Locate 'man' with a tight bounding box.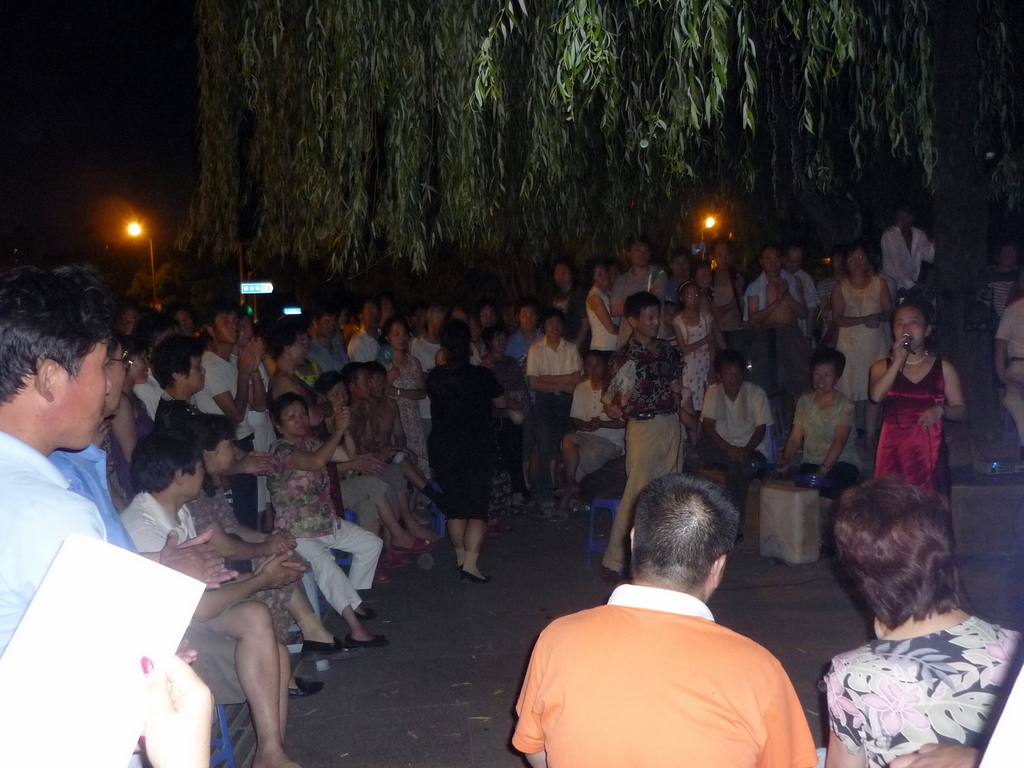
[0, 266, 139, 767].
